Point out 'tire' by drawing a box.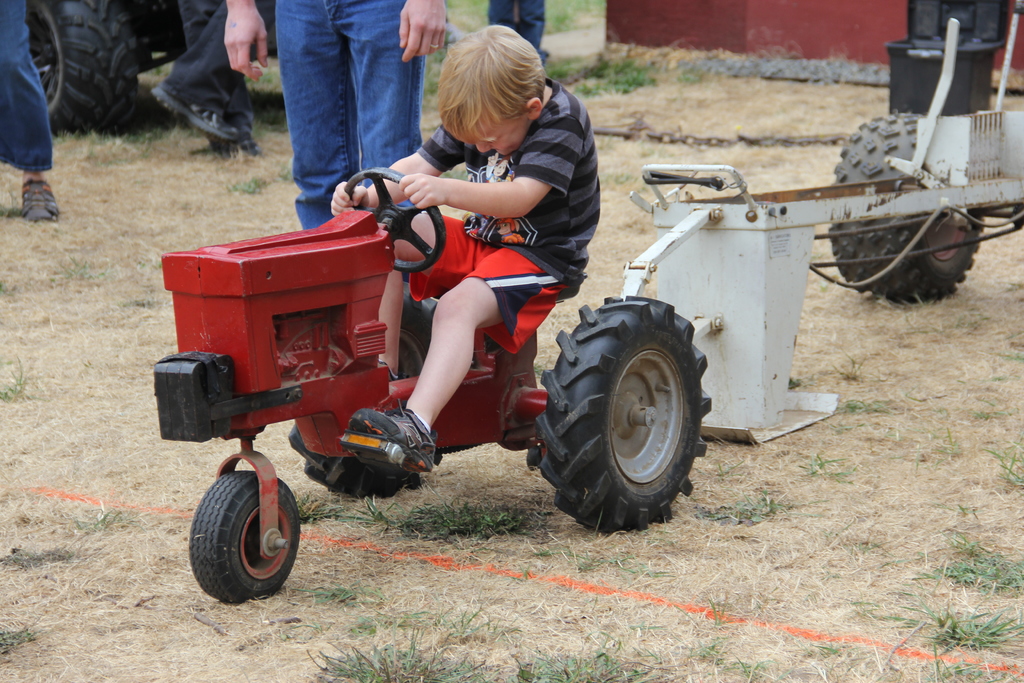
[189, 471, 300, 604].
